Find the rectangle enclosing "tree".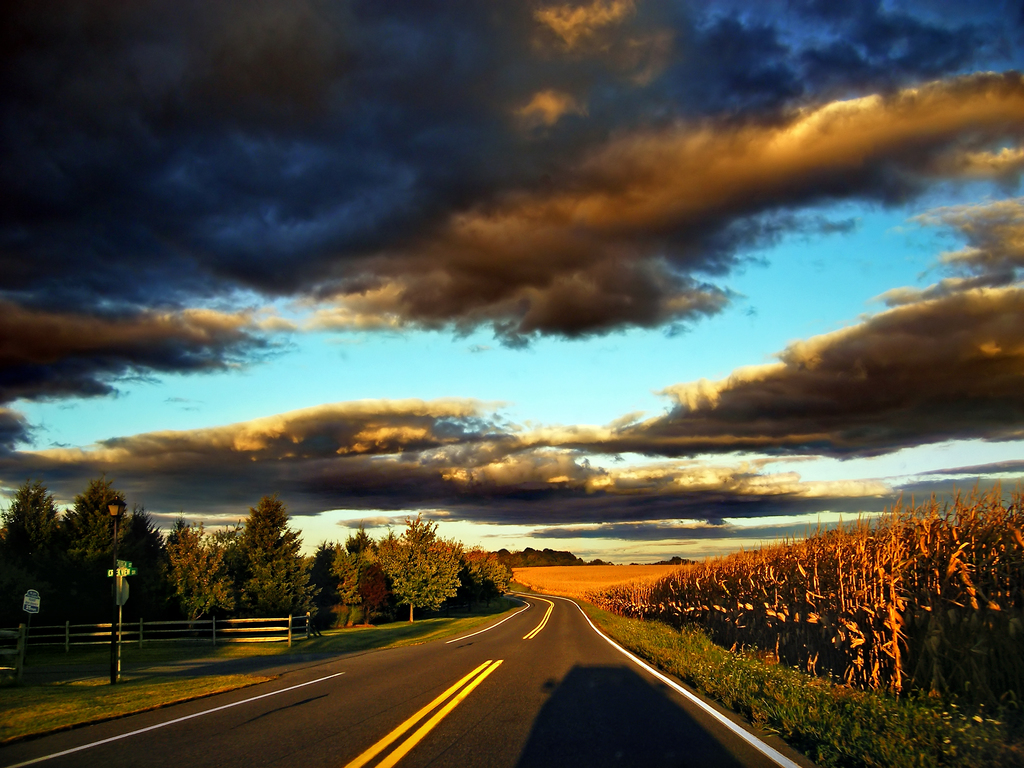
crop(0, 479, 74, 631).
